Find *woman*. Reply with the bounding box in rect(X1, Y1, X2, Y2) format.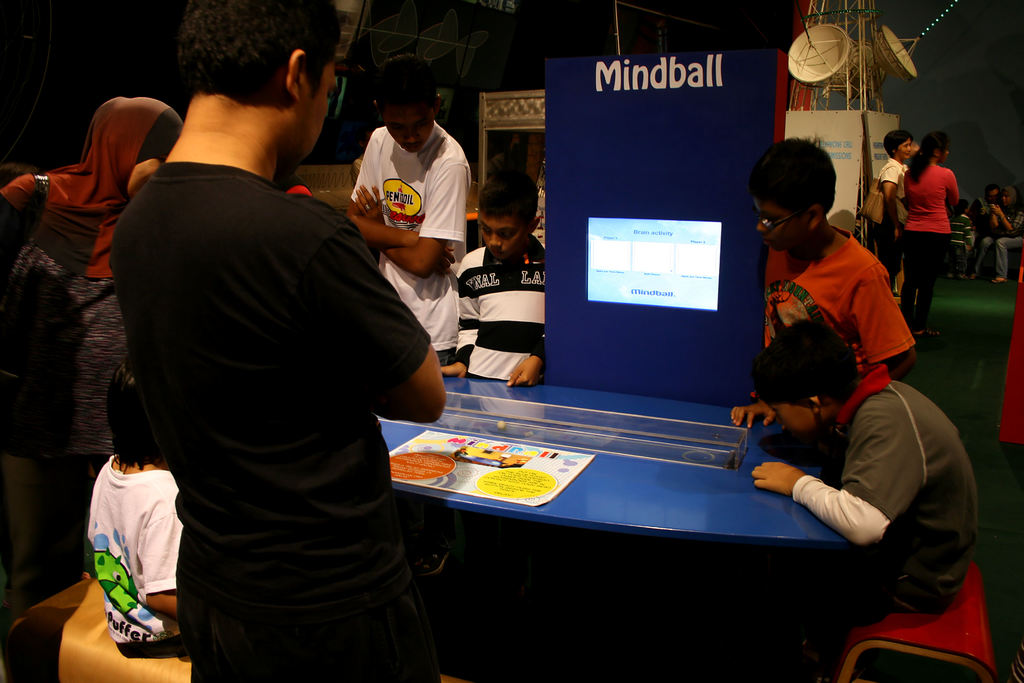
rect(872, 131, 911, 307).
